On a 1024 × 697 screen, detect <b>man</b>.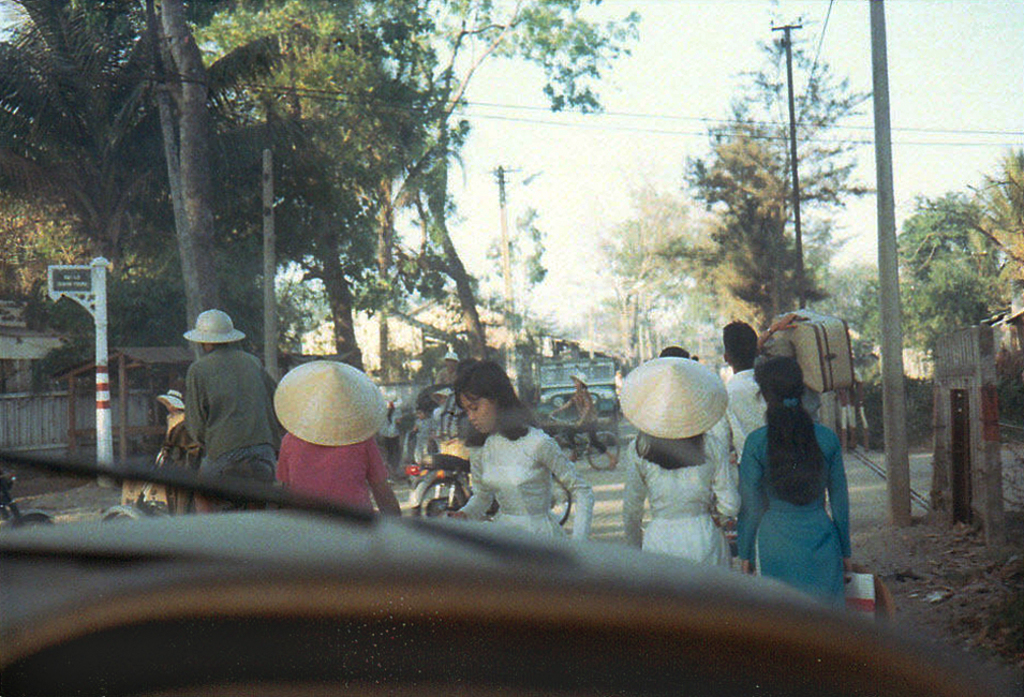
433, 350, 459, 385.
